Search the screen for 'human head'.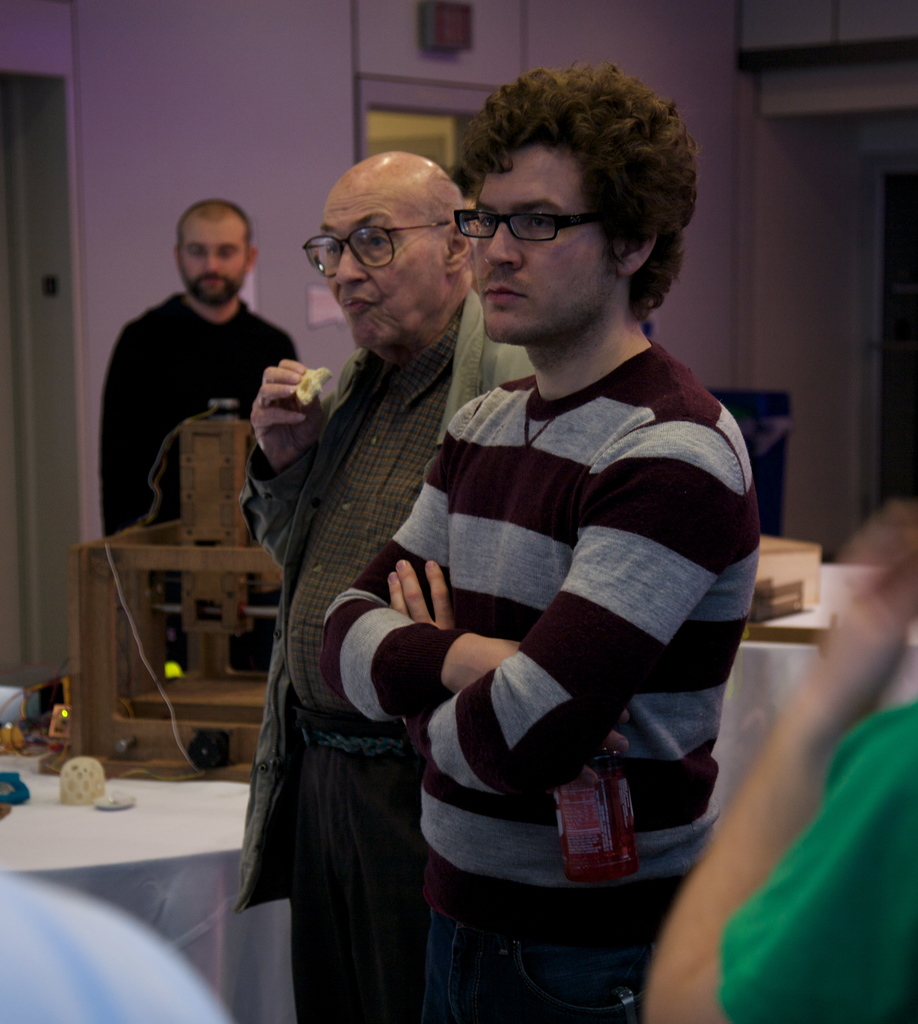
Found at box(175, 200, 258, 307).
